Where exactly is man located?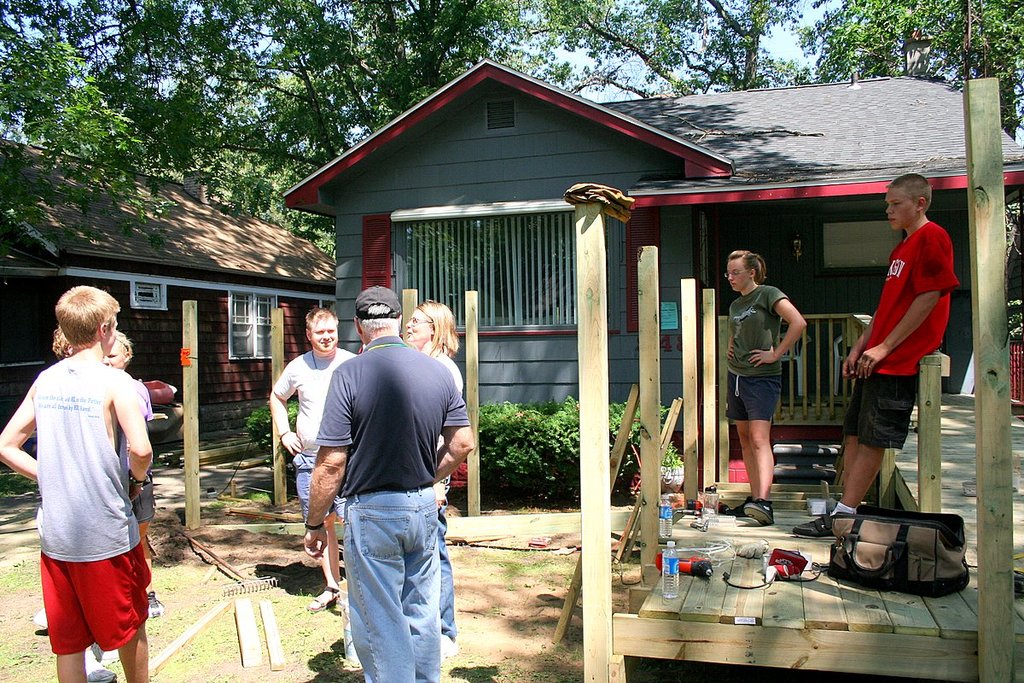
Its bounding box is (267, 308, 355, 614).
